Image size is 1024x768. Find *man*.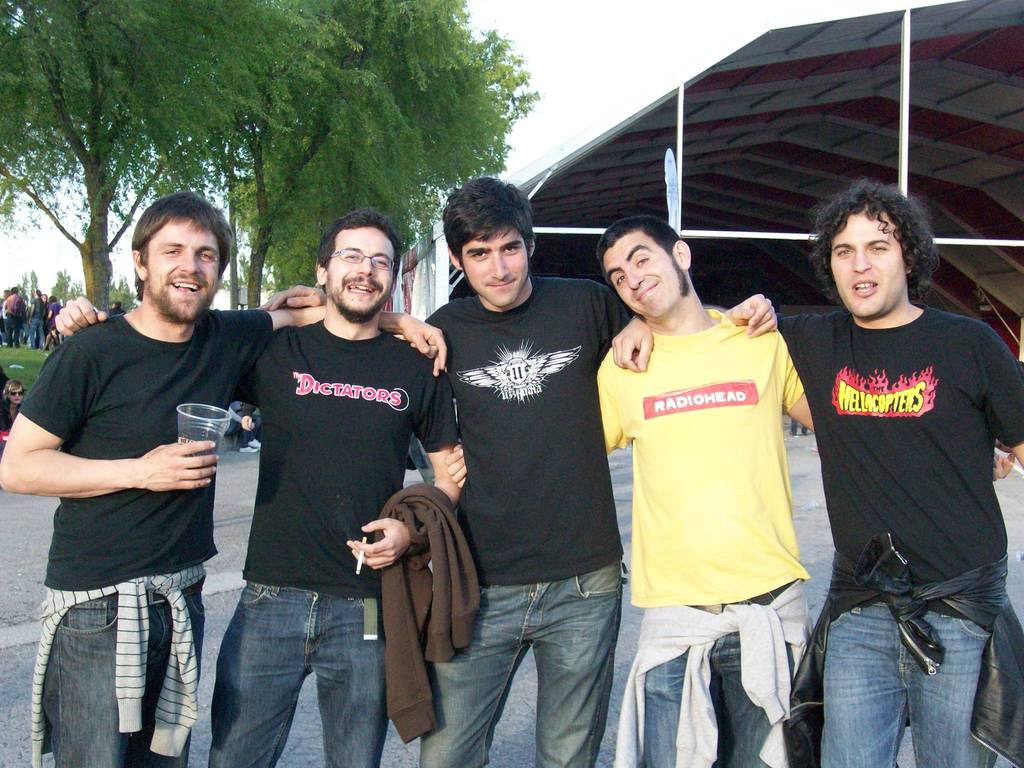
(left=445, top=223, right=1016, bottom=767).
